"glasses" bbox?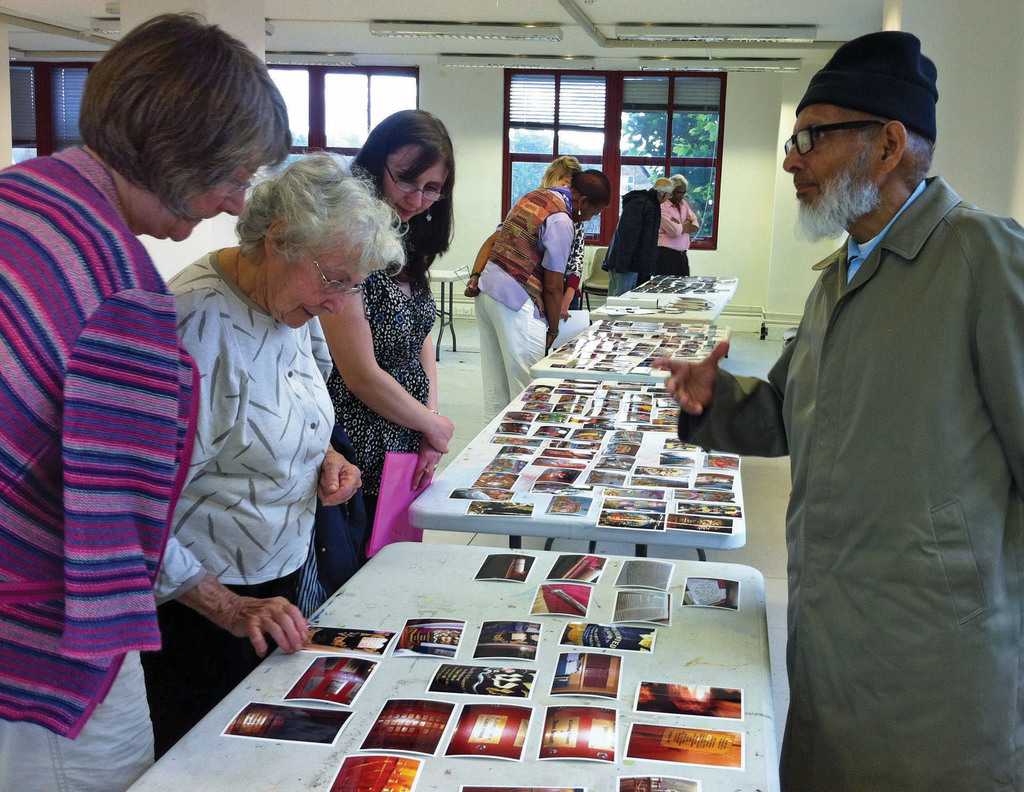
384:159:447:202
